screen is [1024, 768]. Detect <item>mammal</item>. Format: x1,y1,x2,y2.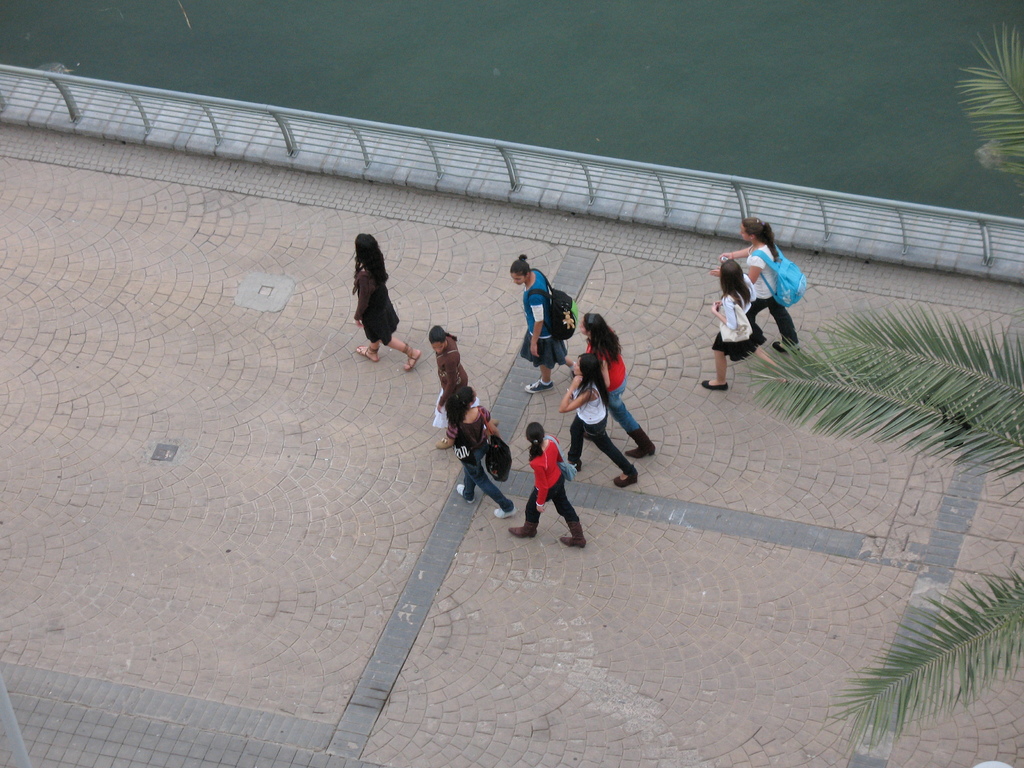
718,223,811,353.
